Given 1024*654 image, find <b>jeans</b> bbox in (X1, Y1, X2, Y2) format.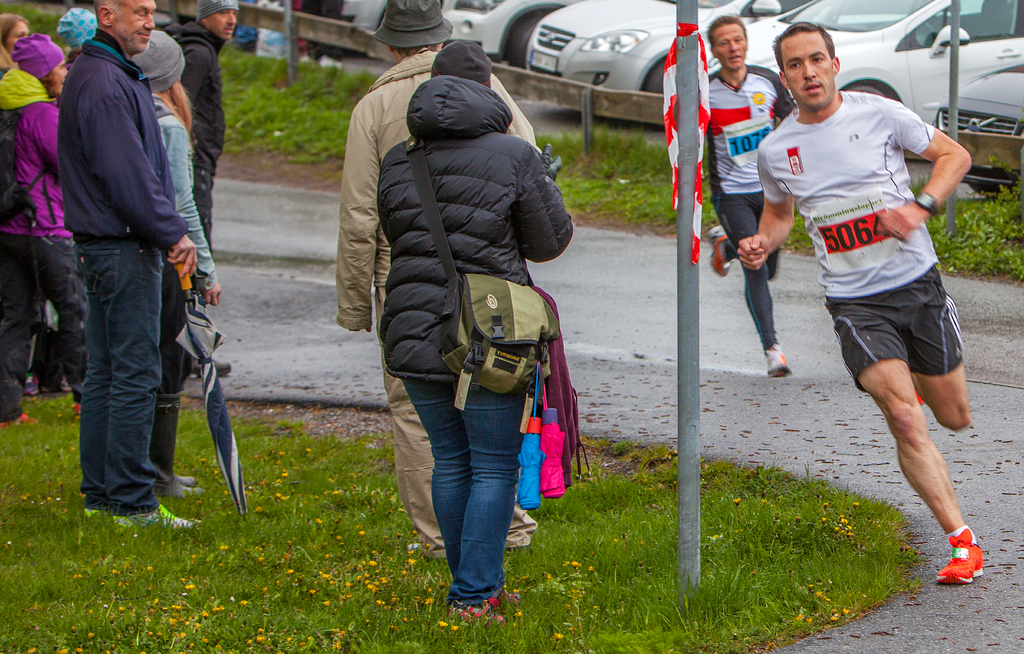
(396, 364, 527, 607).
